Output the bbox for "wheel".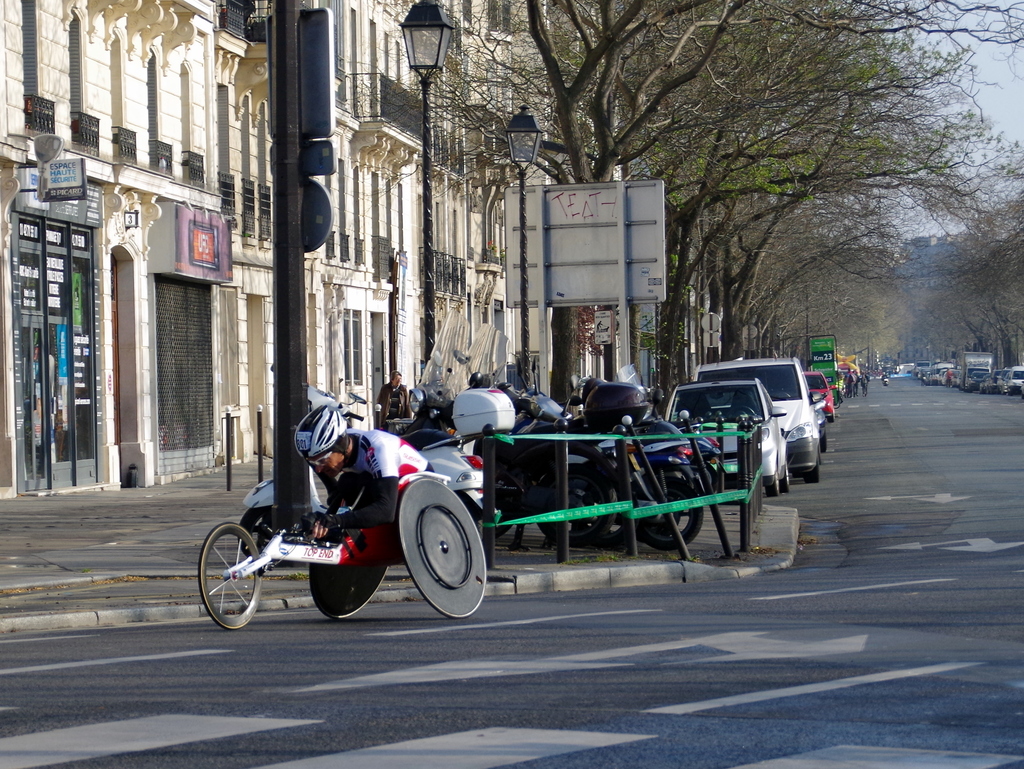
390/475/484/626.
